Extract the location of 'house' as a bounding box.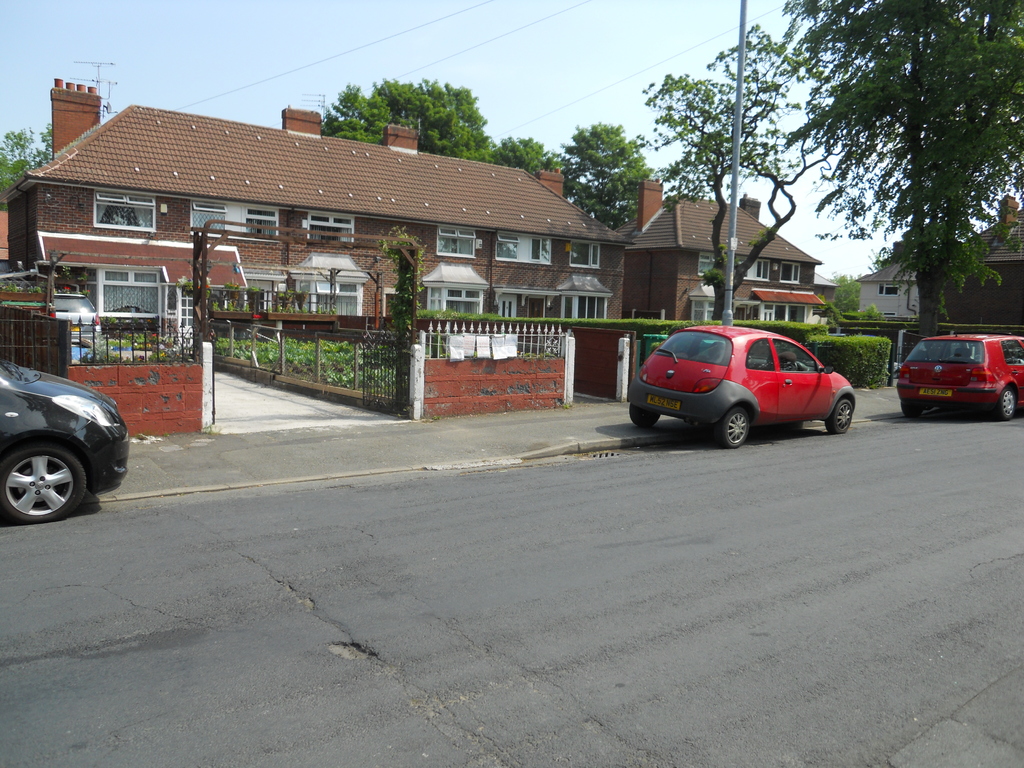
box(858, 239, 922, 324).
